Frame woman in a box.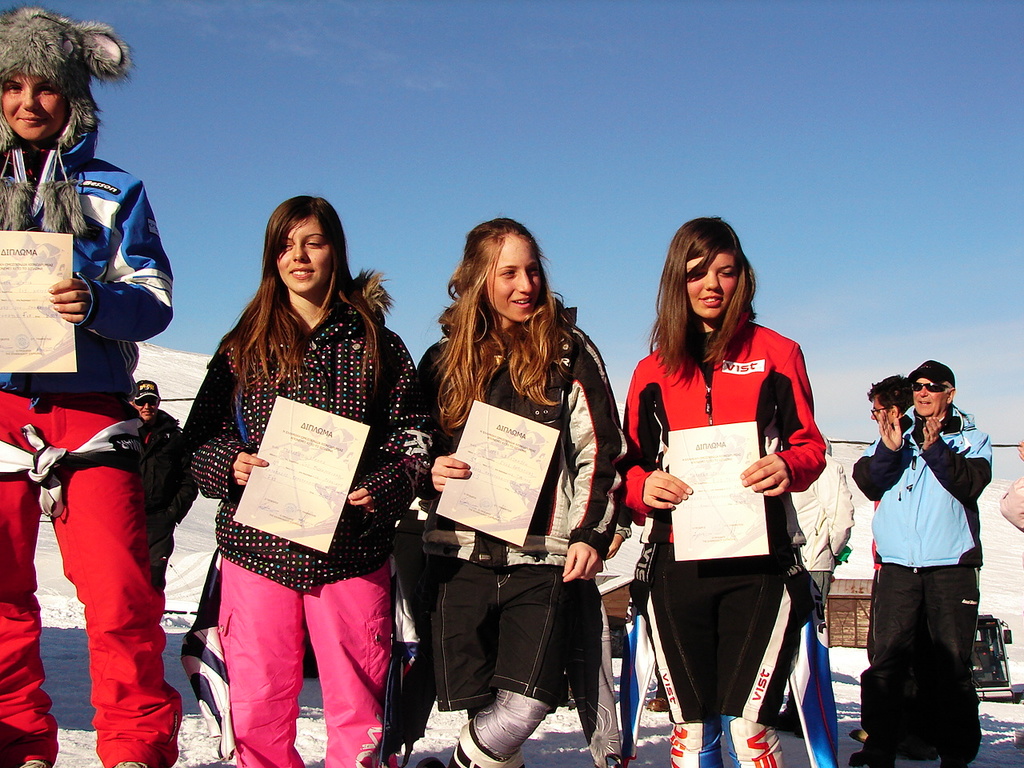
BBox(626, 226, 829, 766).
